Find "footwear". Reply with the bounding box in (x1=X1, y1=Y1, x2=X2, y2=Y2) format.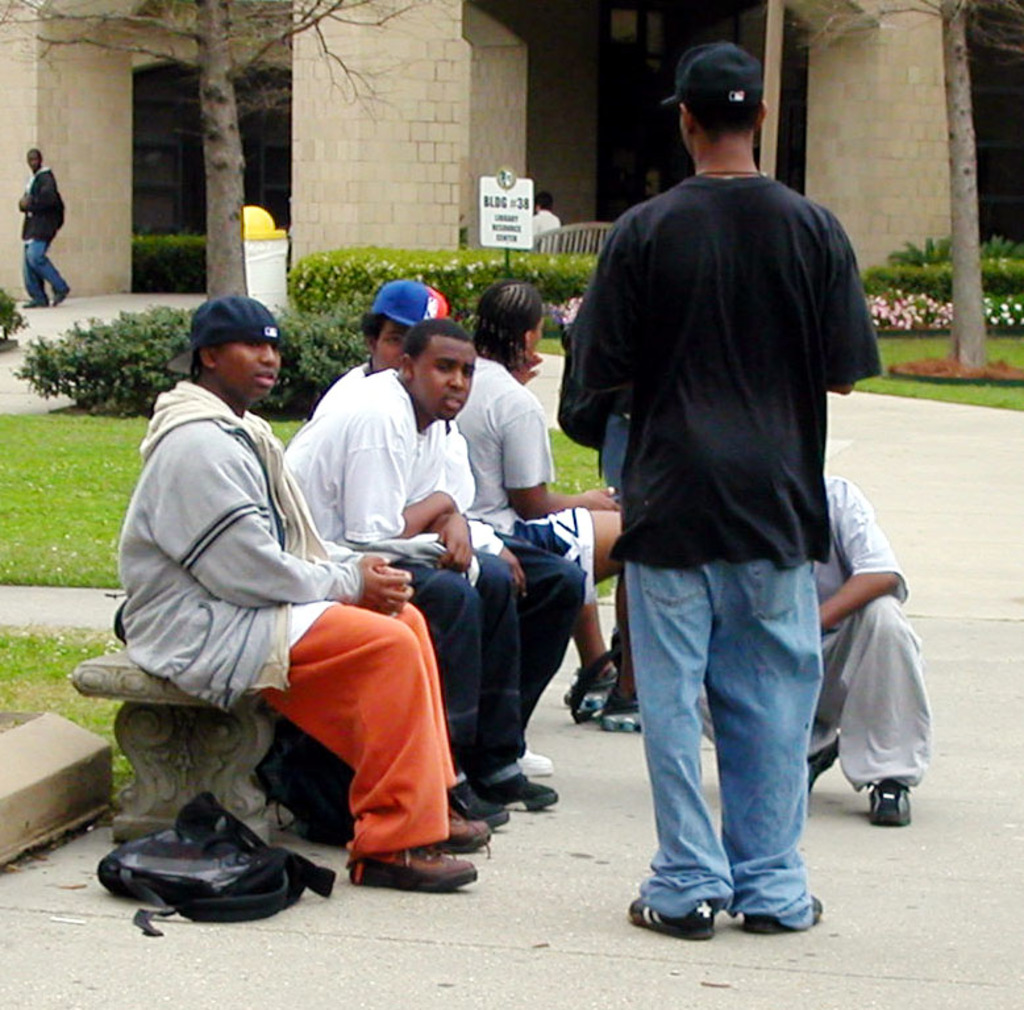
(x1=742, y1=893, x2=825, y2=935).
